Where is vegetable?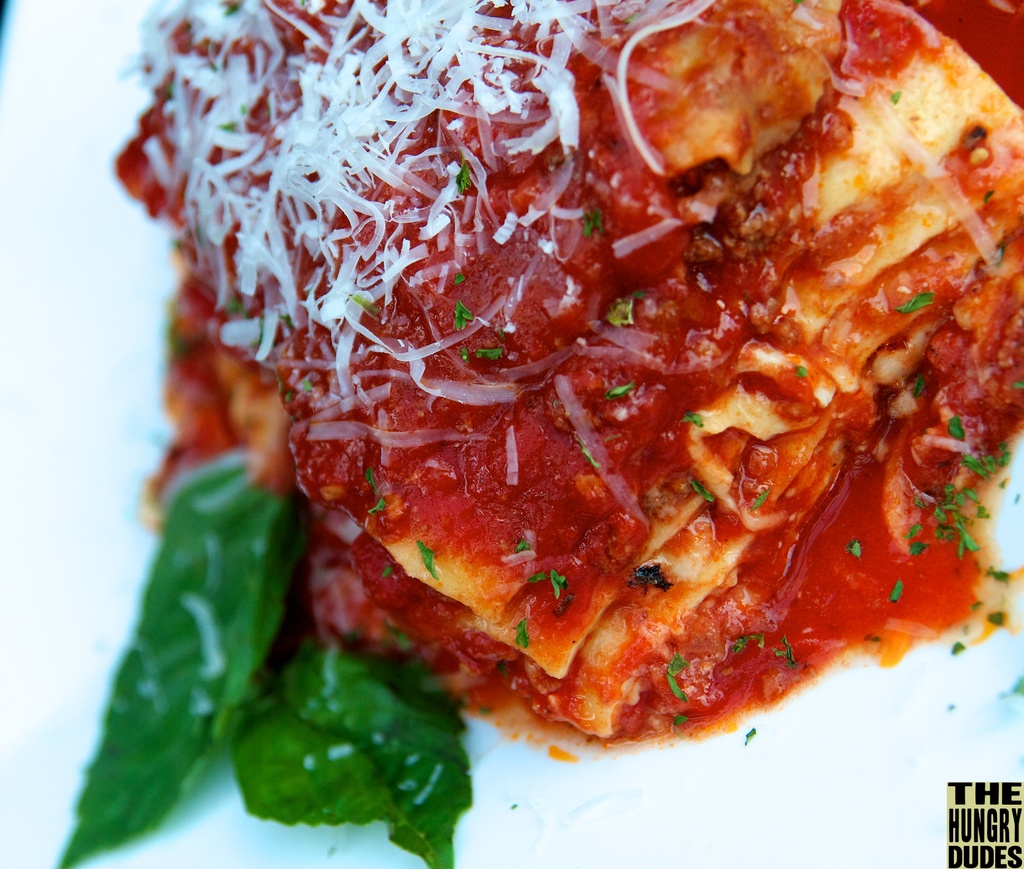
box=[511, 619, 529, 648].
